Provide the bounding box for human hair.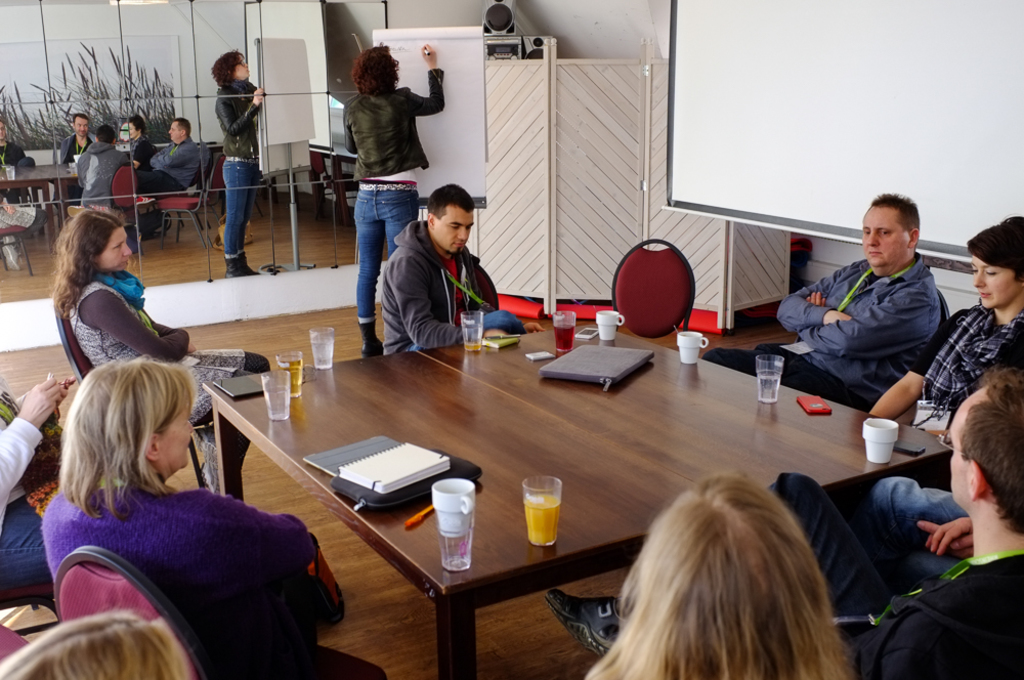
pyautogui.locateOnScreen(0, 608, 189, 679).
